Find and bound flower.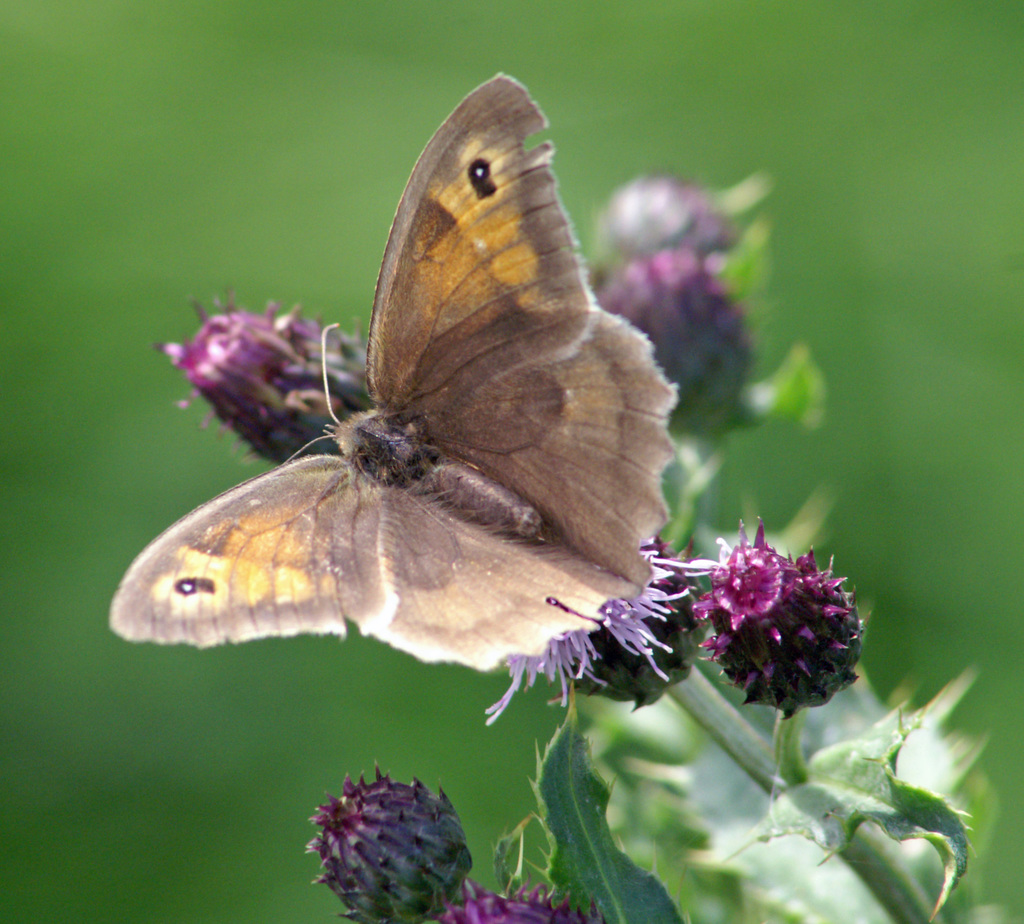
Bound: BBox(550, 161, 766, 269).
